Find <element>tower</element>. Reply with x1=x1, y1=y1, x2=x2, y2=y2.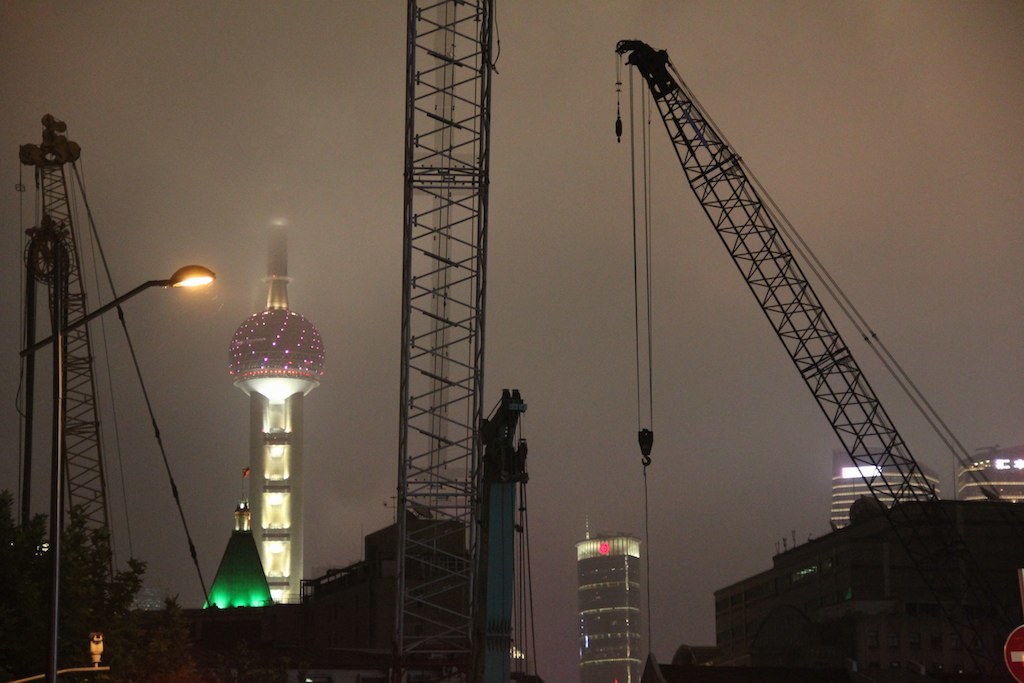
x1=242, y1=197, x2=320, y2=609.
